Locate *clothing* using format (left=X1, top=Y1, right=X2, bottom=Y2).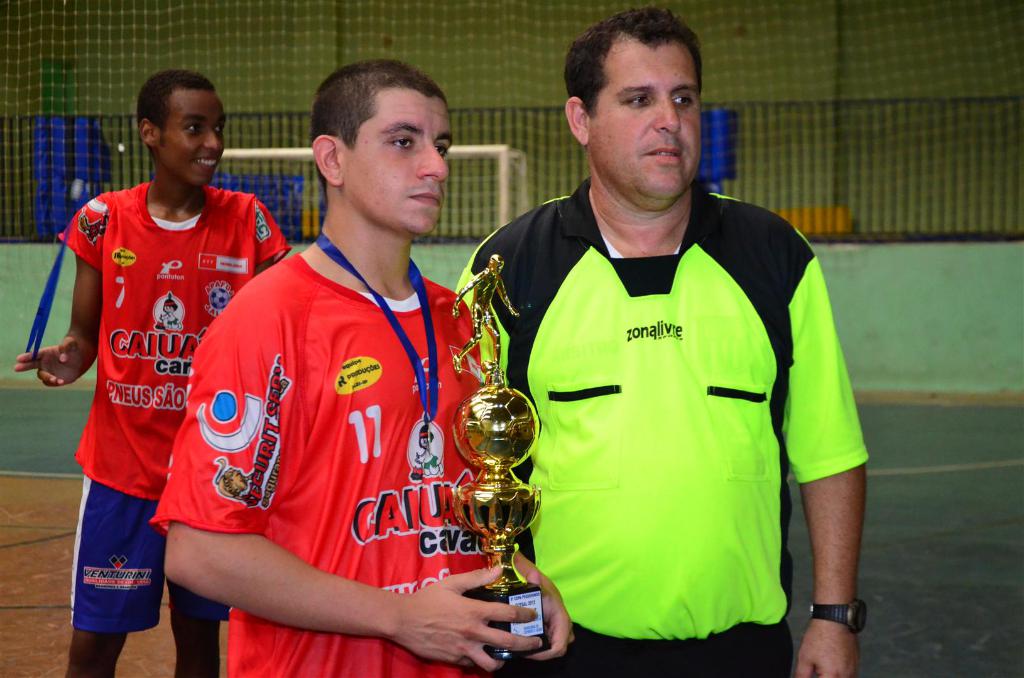
(left=53, top=171, right=293, bottom=650).
